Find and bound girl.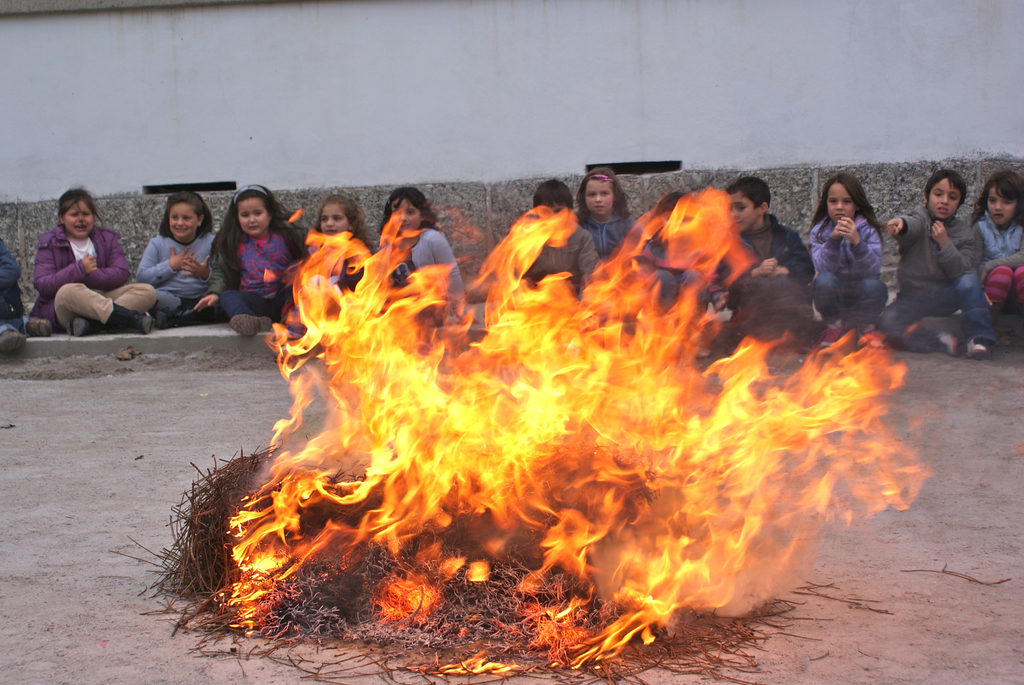
Bound: (971, 170, 1023, 320).
